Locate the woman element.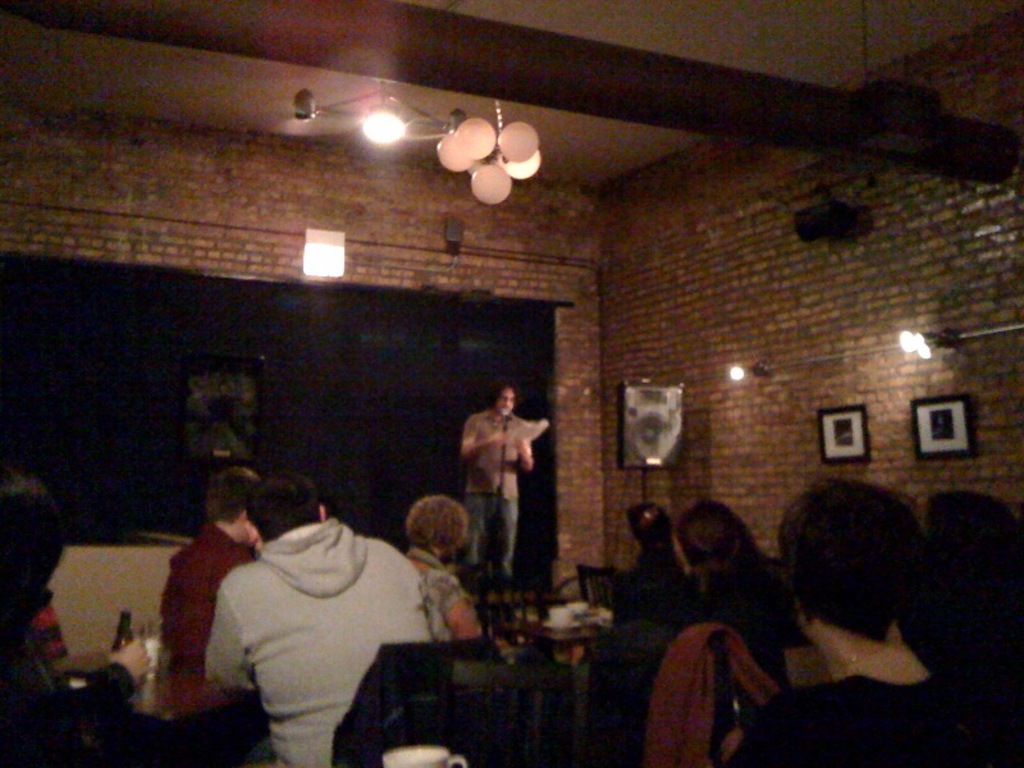
Element bbox: l=721, t=474, r=1016, b=767.
